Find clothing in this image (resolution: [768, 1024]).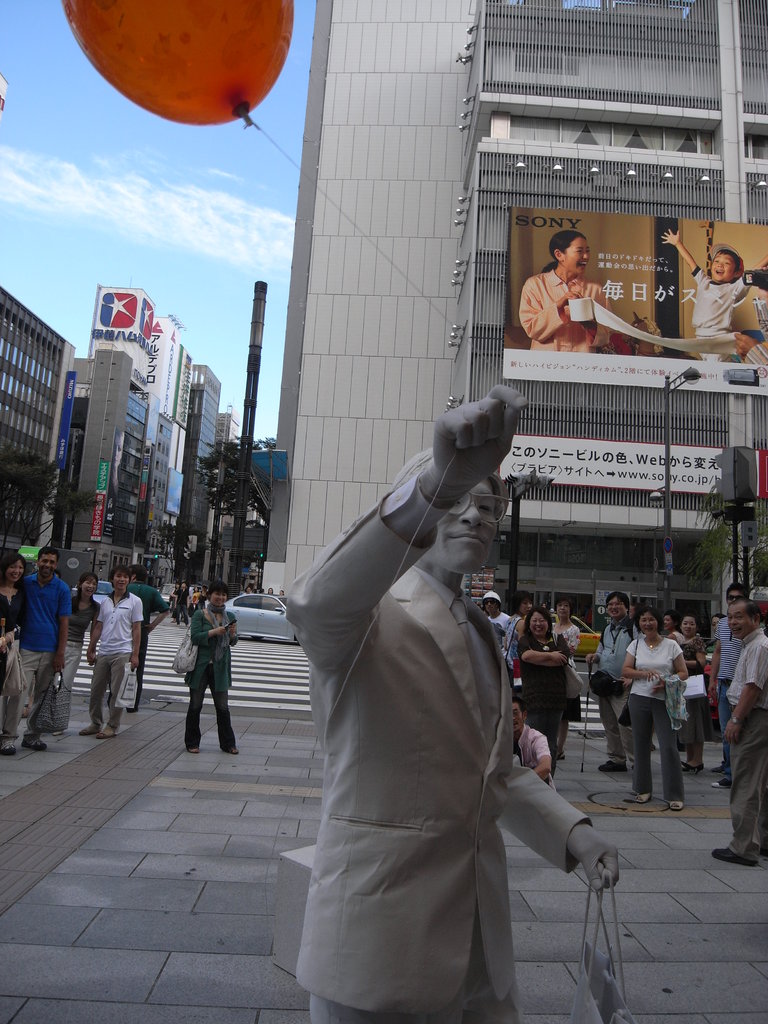
607, 608, 625, 726.
